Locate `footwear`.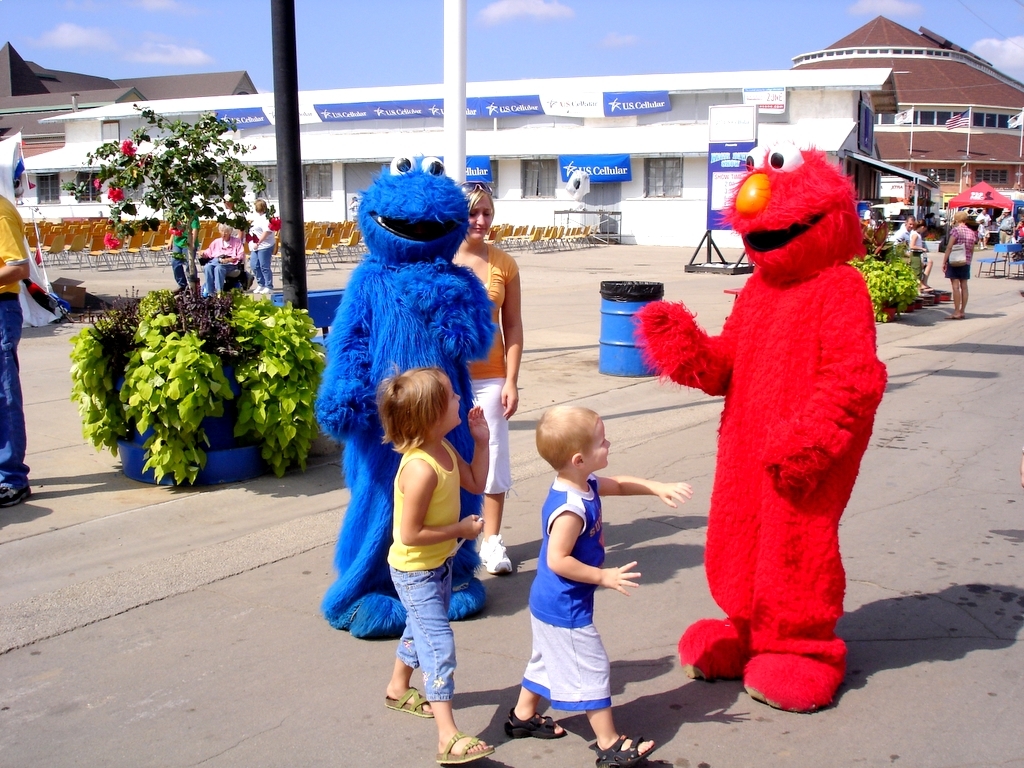
Bounding box: BBox(174, 287, 185, 294).
